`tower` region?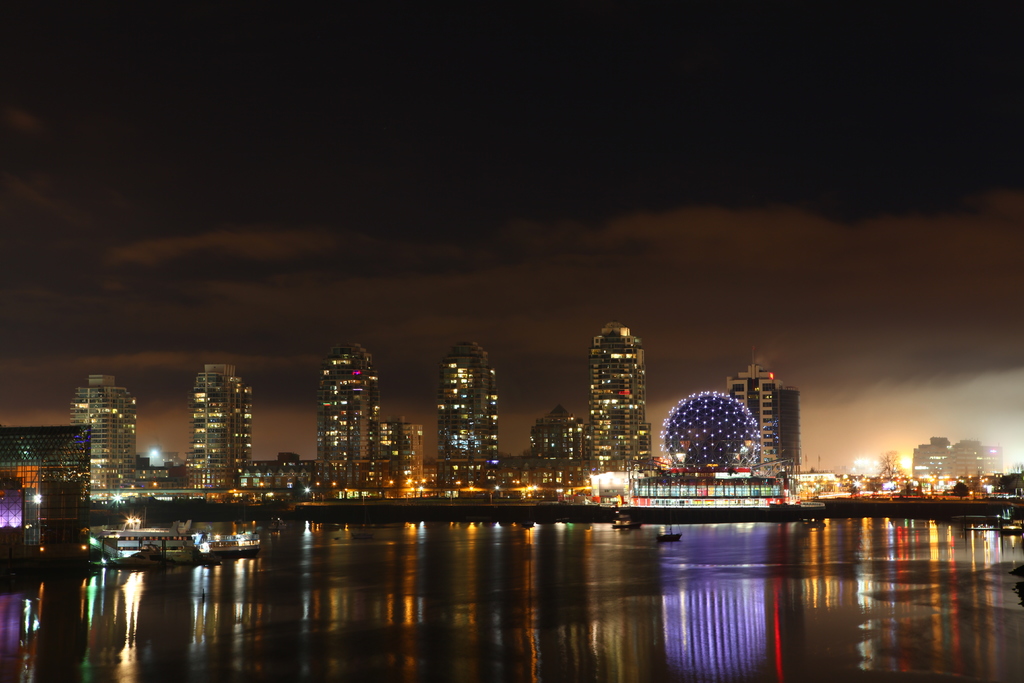
rect(577, 311, 676, 475)
